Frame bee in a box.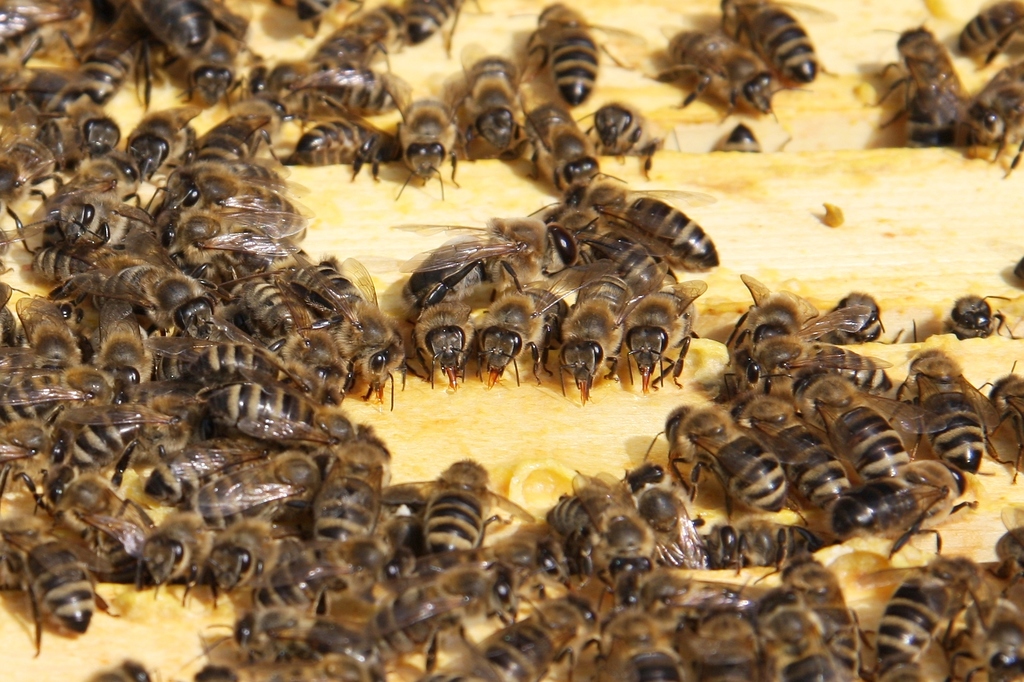
x1=612, y1=451, x2=694, y2=594.
